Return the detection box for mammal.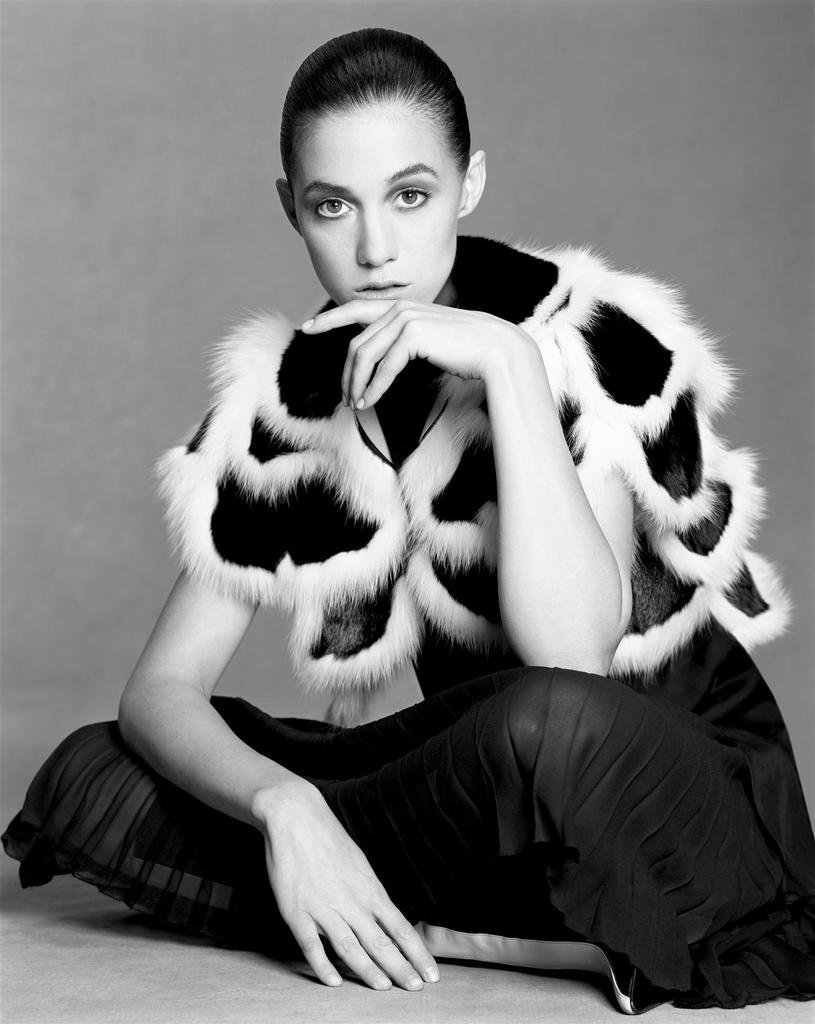
bbox(0, 23, 814, 1014).
